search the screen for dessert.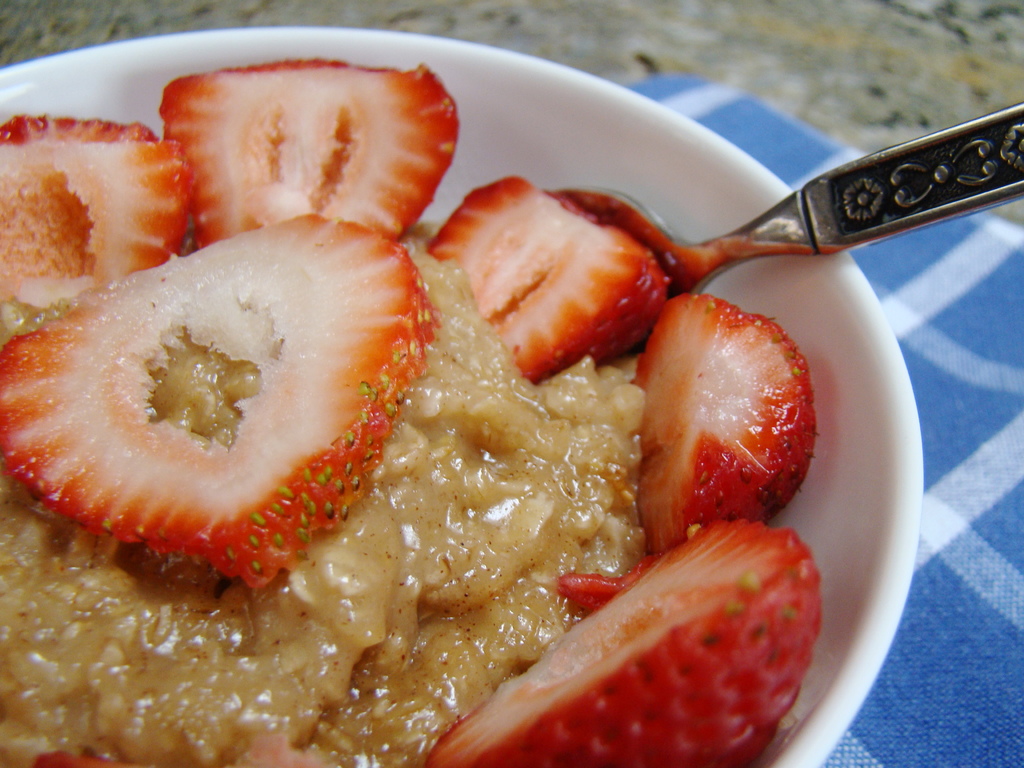
Found at (left=625, top=294, right=813, bottom=568).
